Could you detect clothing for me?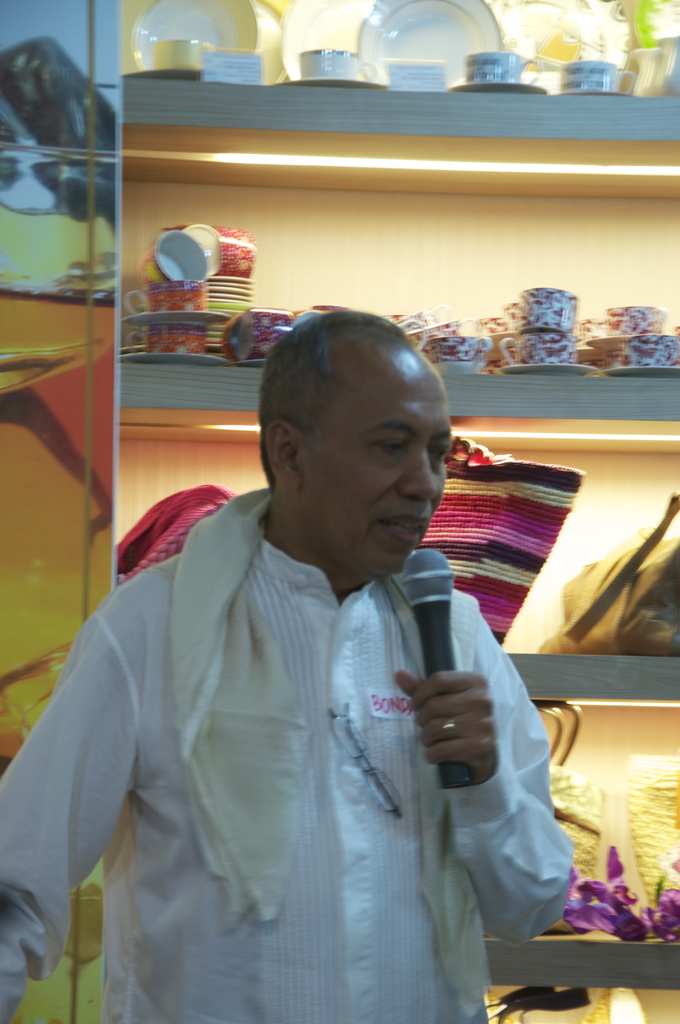
Detection result: {"x1": 0, "y1": 489, "x2": 571, "y2": 1023}.
